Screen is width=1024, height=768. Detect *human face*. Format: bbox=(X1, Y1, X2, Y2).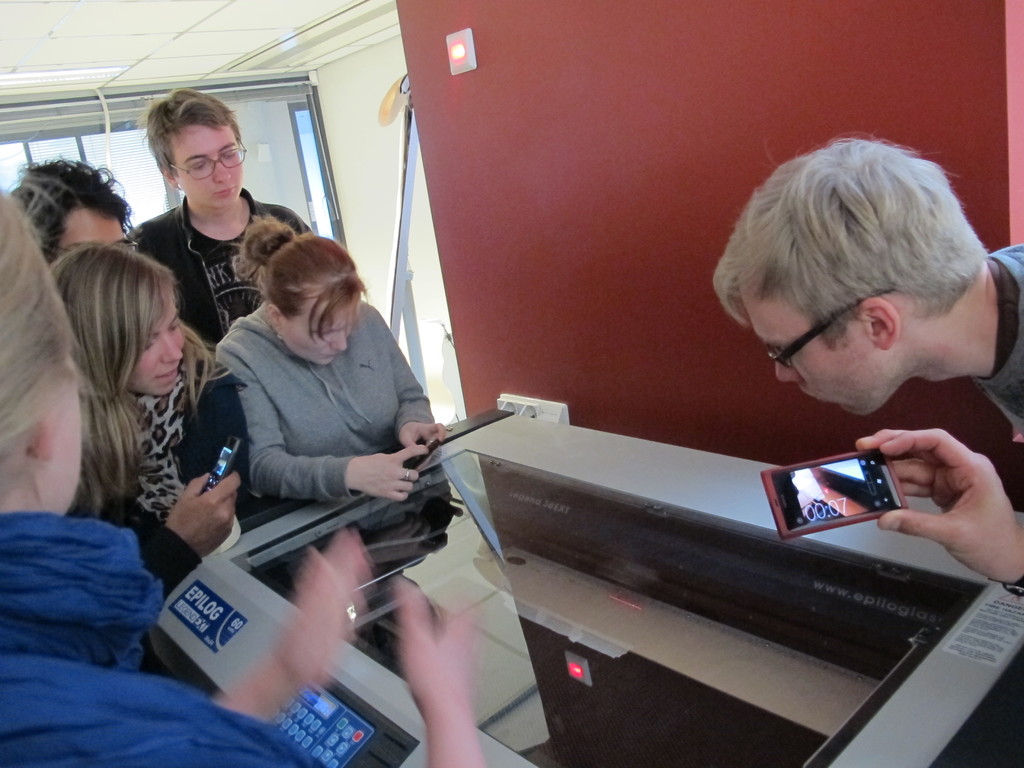
bbox=(132, 285, 187, 400).
